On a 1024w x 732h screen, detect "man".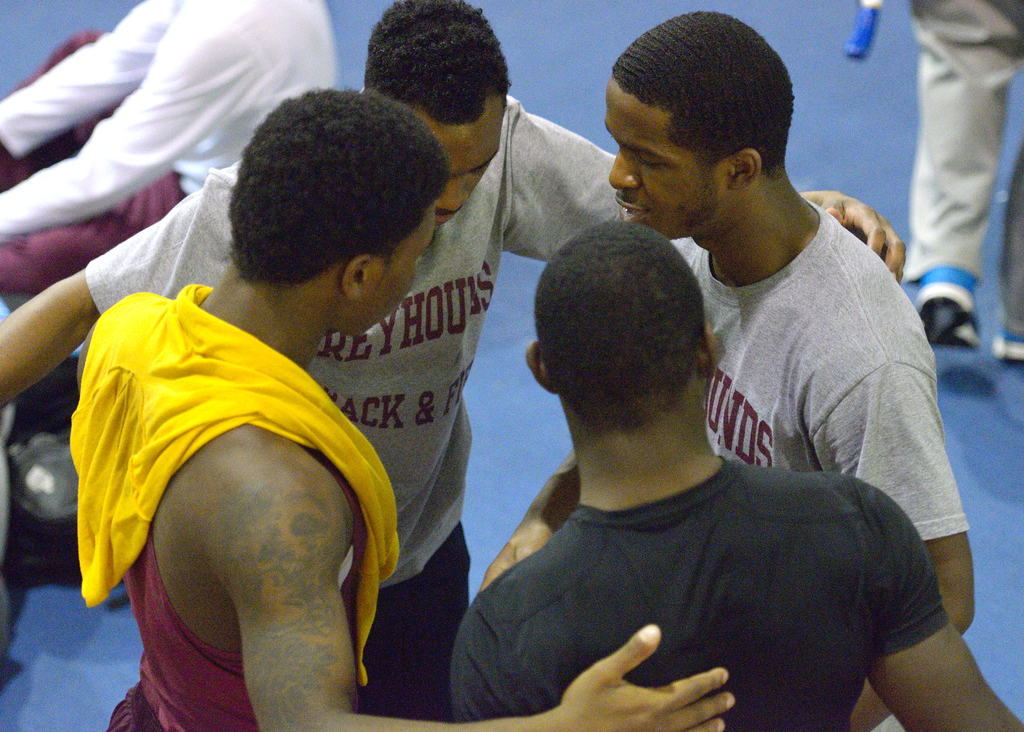
pyautogui.locateOnScreen(446, 224, 1020, 731).
